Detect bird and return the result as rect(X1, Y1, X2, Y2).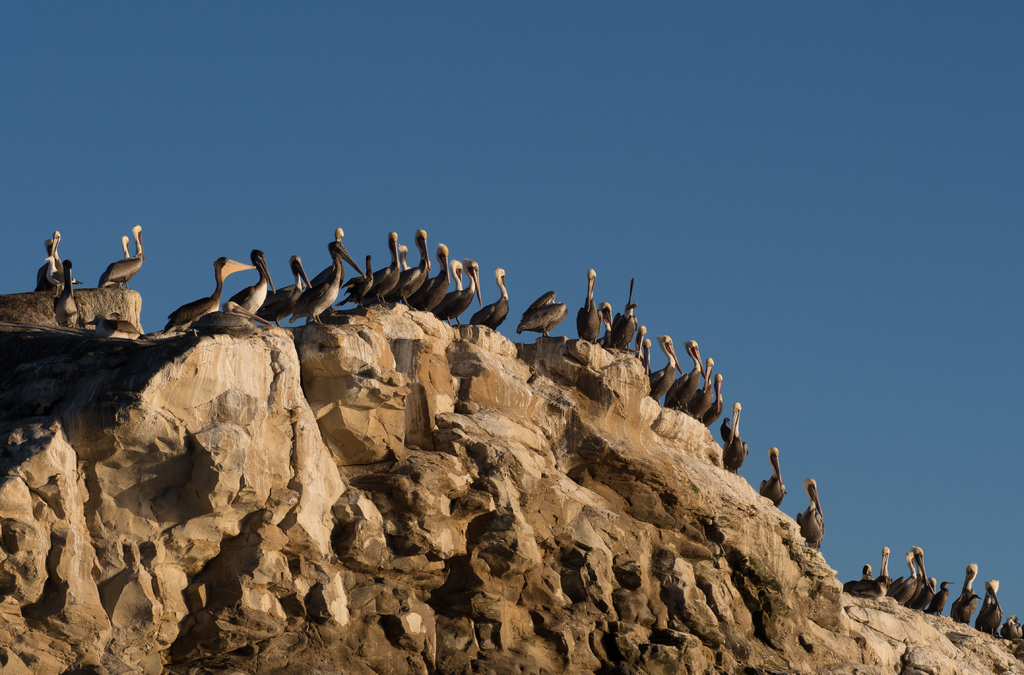
rect(719, 400, 744, 474).
